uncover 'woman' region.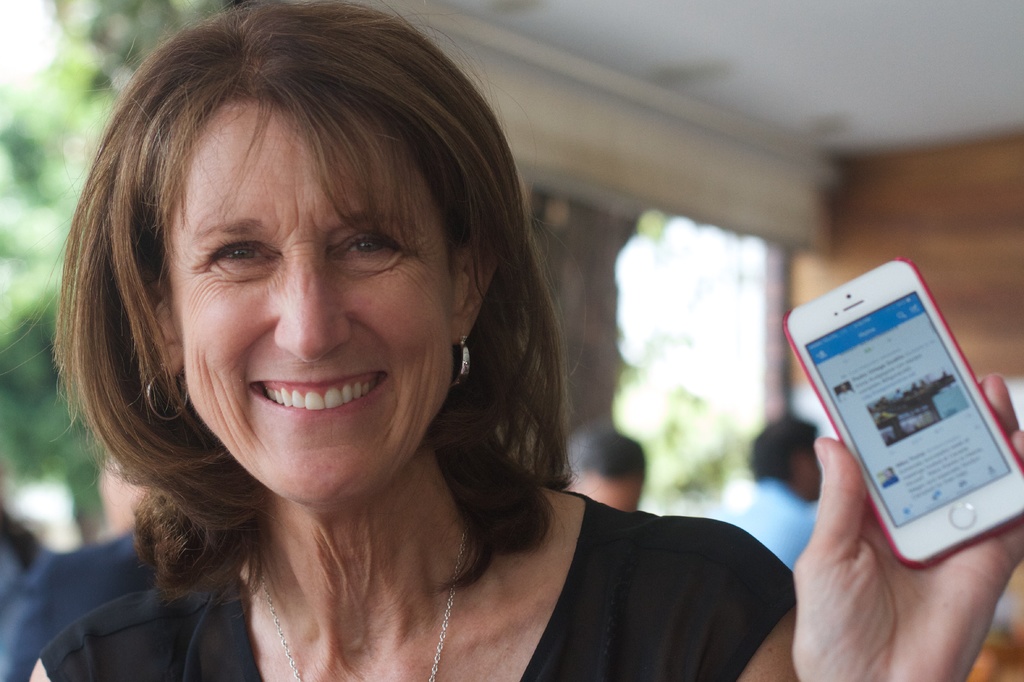
Uncovered: 40,18,769,676.
